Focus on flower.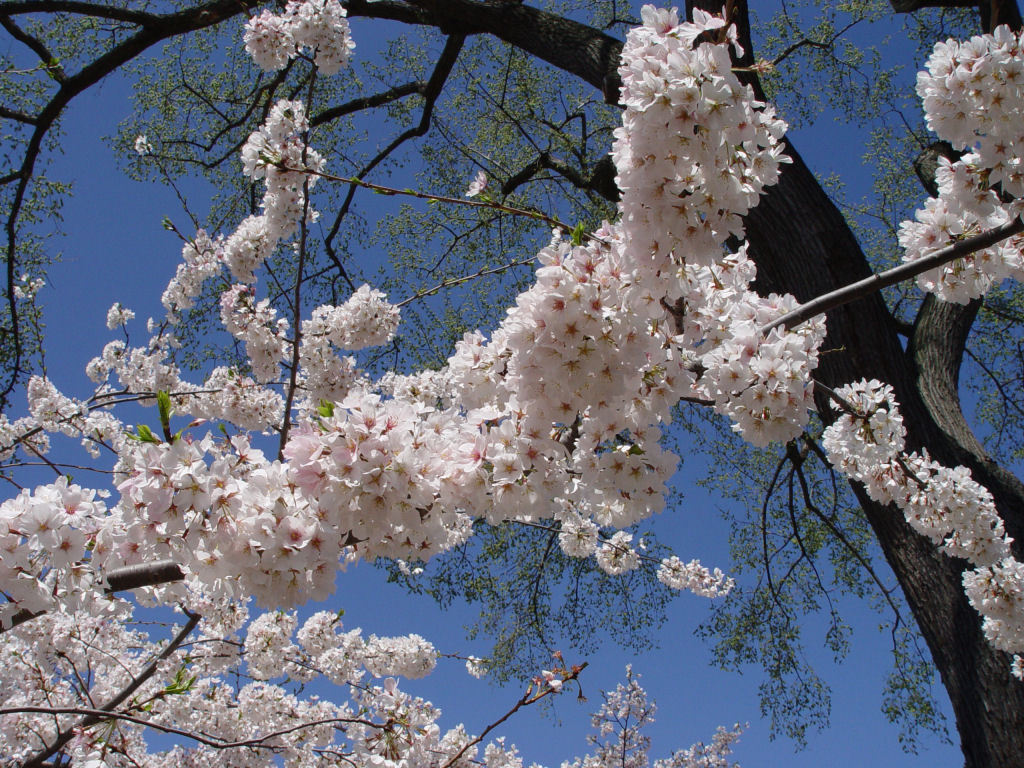
Focused at BBox(464, 165, 491, 196).
